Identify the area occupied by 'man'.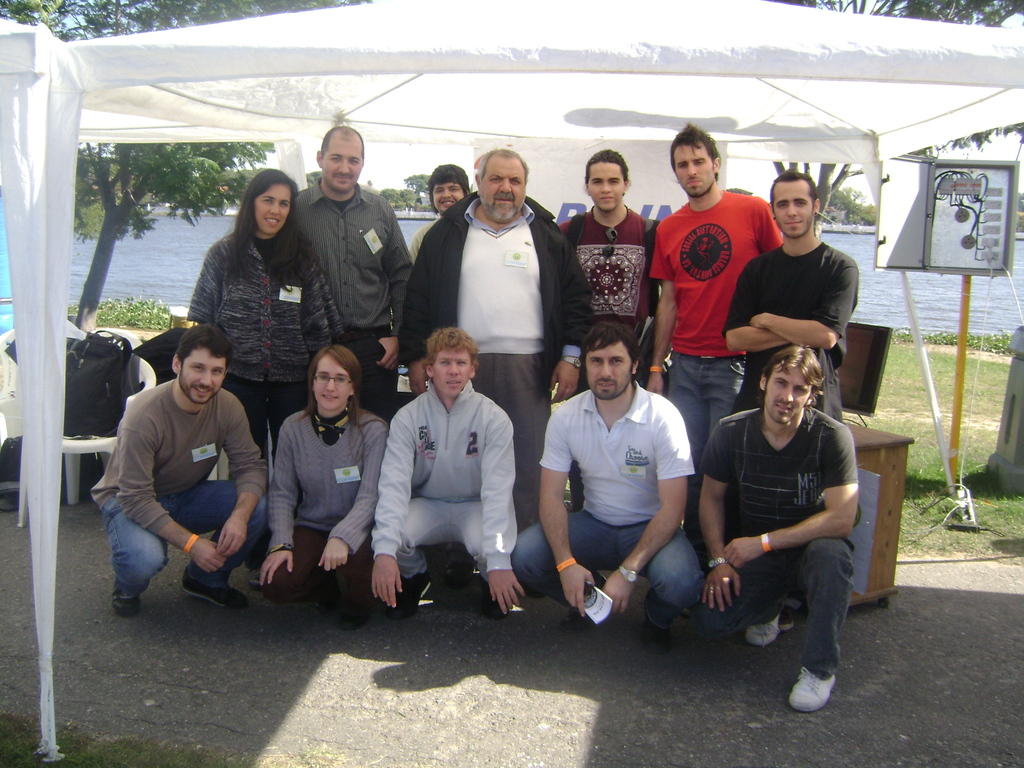
Area: crop(374, 319, 531, 620).
